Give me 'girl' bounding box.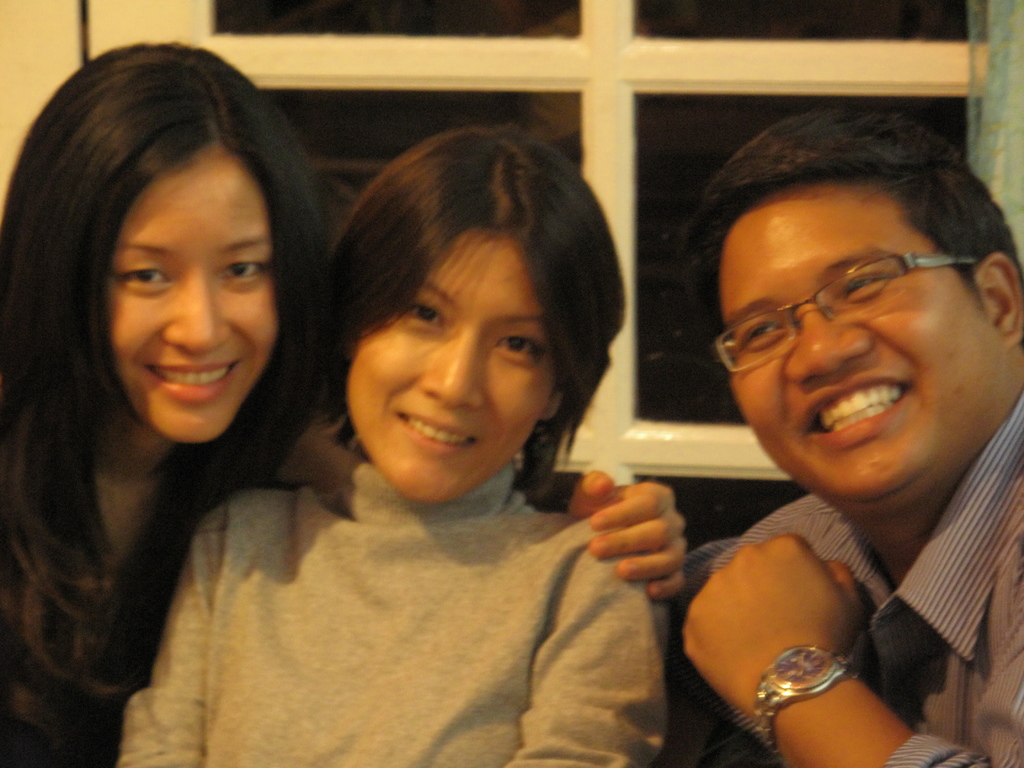
[left=0, top=44, right=330, bottom=760].
